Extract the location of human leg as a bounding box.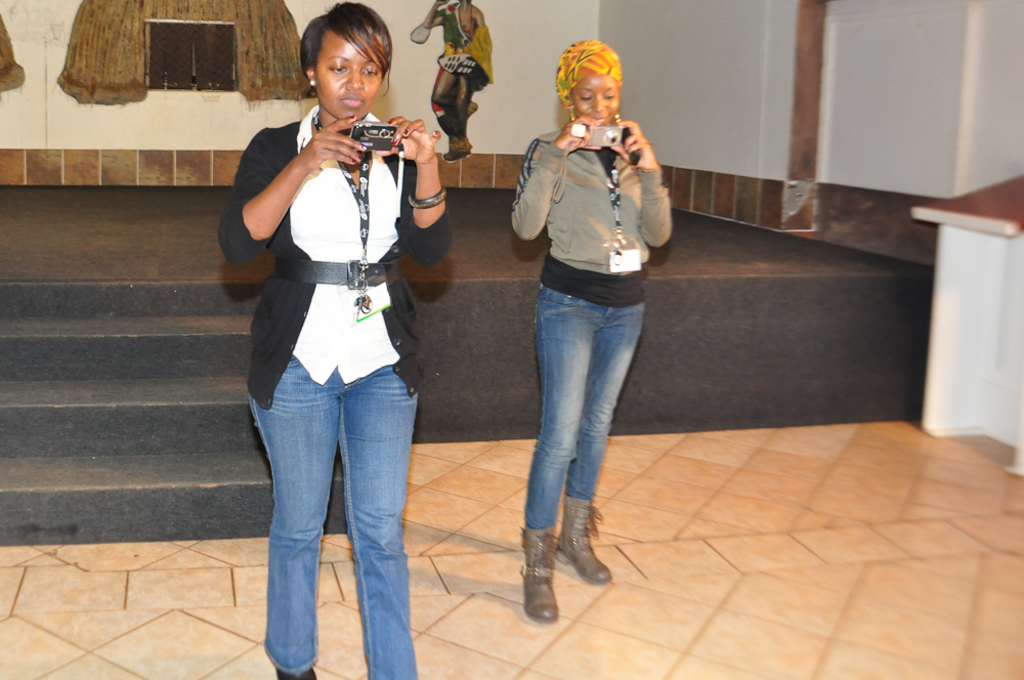
(left=249, top=352, right=338, bottom=679).
